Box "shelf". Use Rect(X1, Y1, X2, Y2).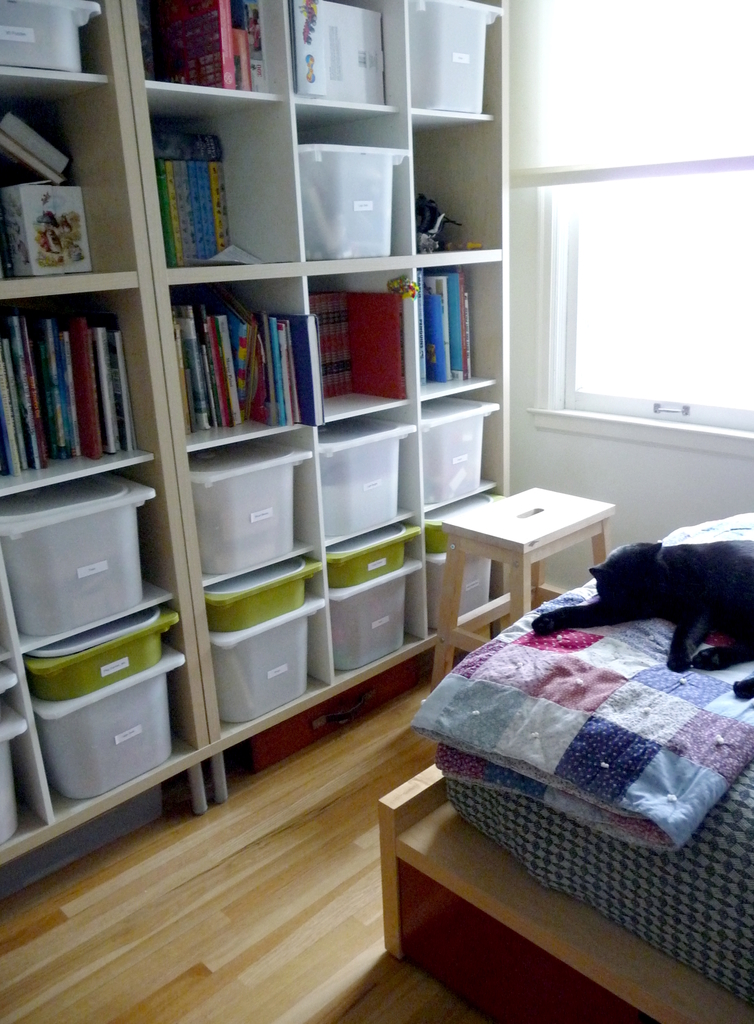
Rect(0, 0, 107, 83).
